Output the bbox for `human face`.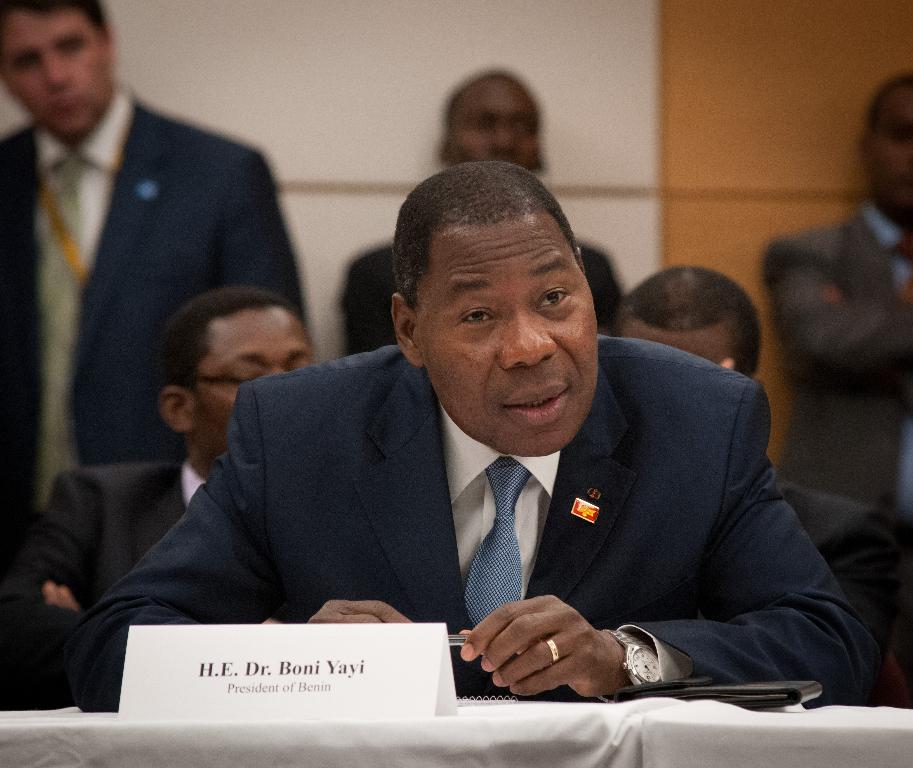
197:307:309:447.
